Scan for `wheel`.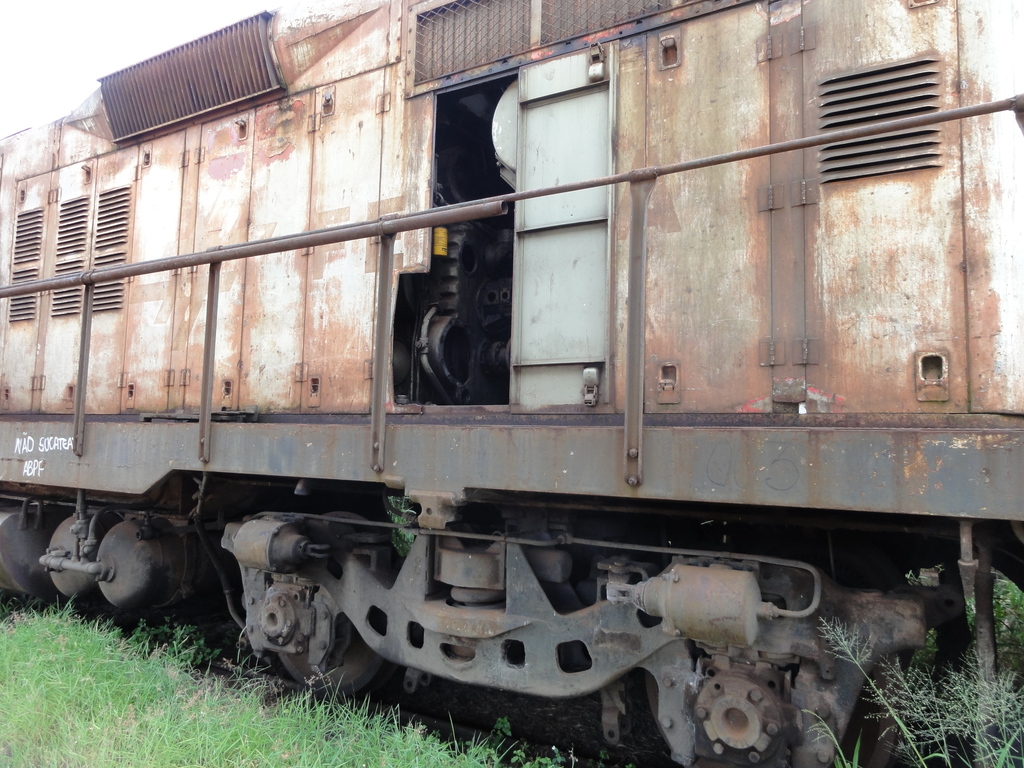
Scan result: 276/636/388/698.
